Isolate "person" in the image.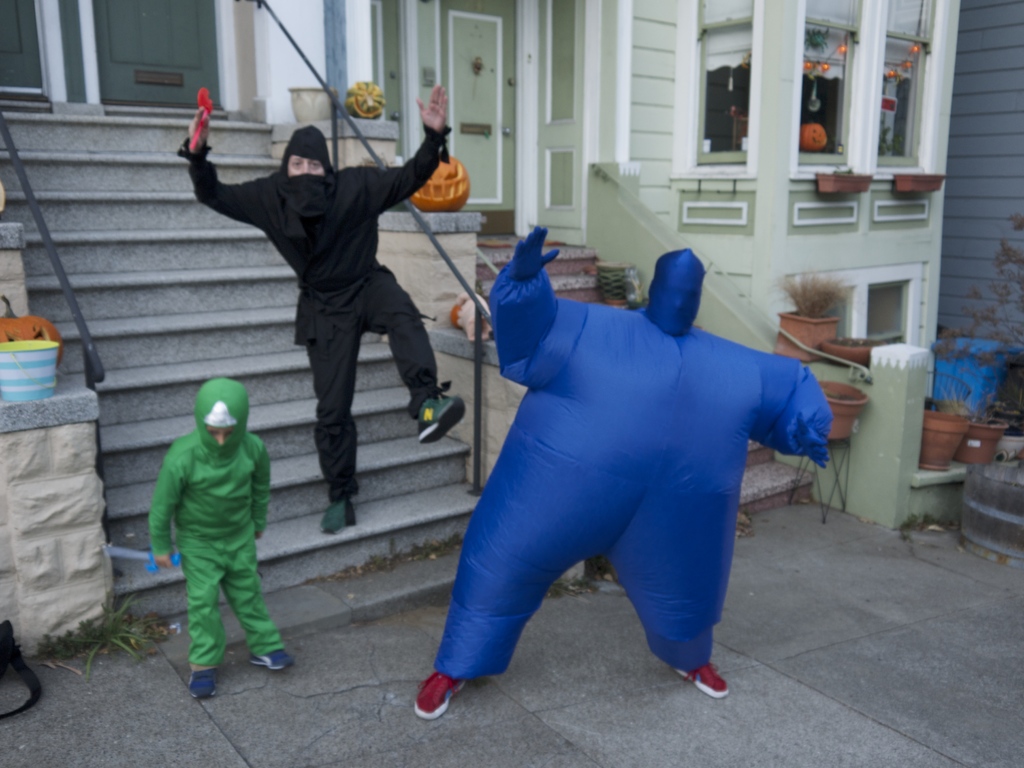
Isolated region: rect(186, 76, 455, 525).
